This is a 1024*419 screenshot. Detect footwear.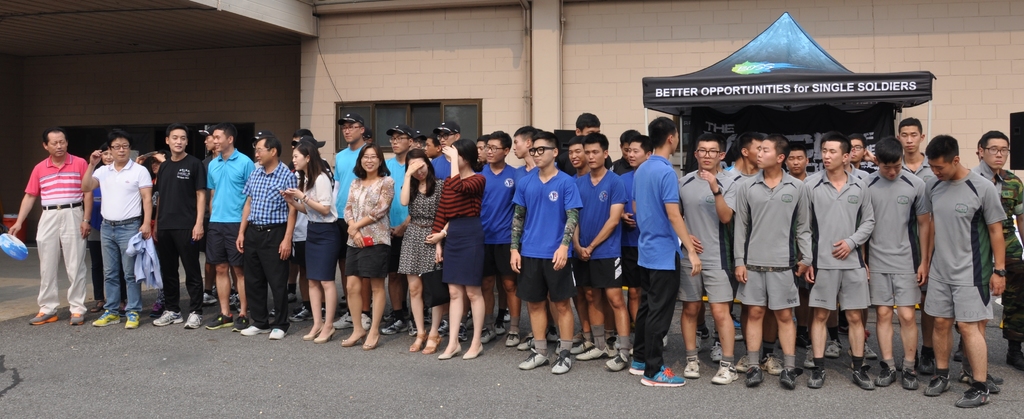
<bbox>412, 334, 419, 348</bbox>.
